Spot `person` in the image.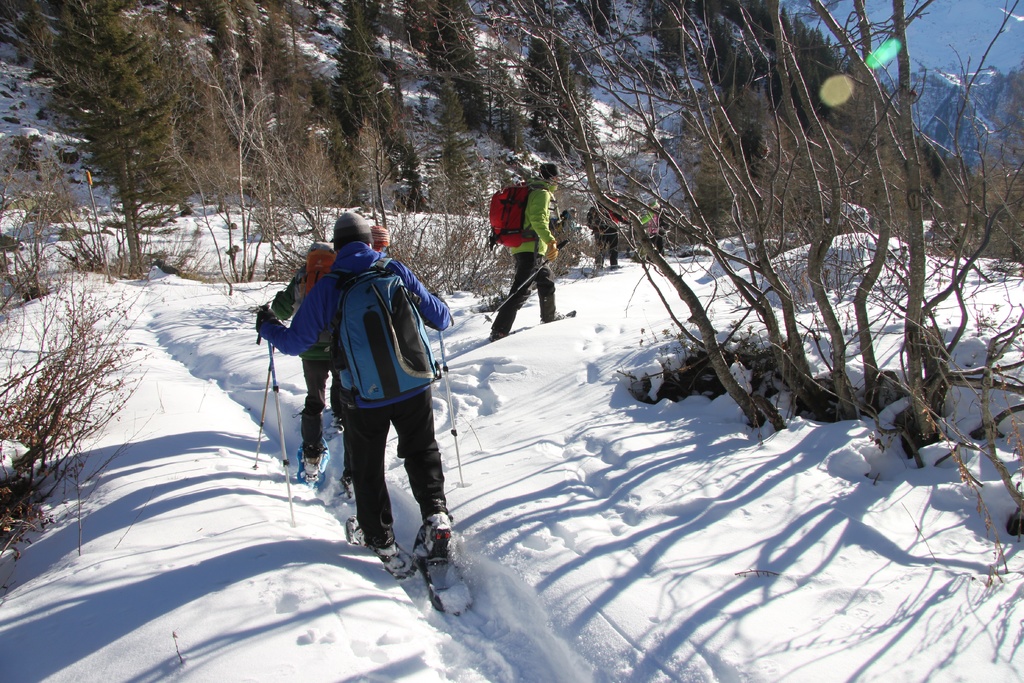
`person` found at [left=484, top=167, right=575, bottom=336].
